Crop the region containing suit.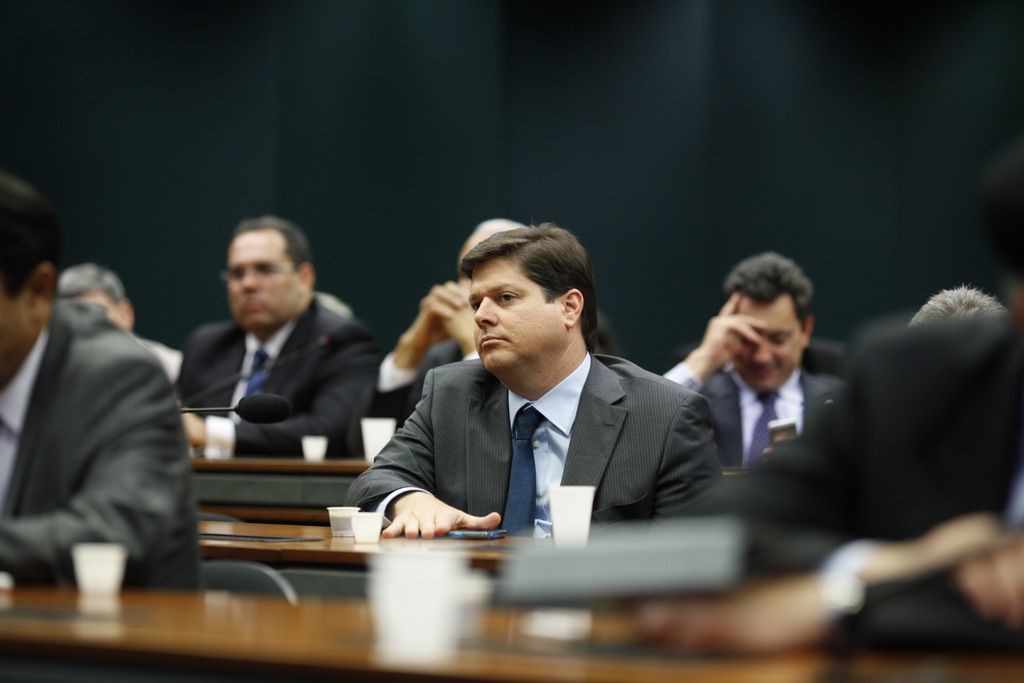
Crop region: x1=364, y1=335, x2=481, y2=429.
